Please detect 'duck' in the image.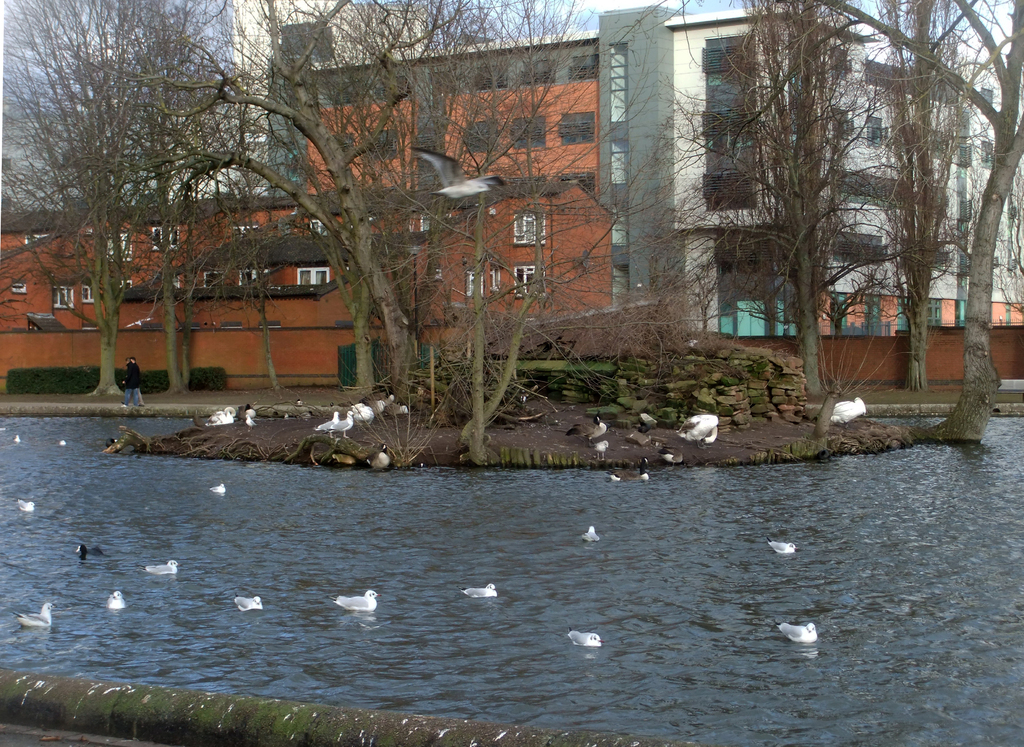
select_region(205, 404, 244, 431).
